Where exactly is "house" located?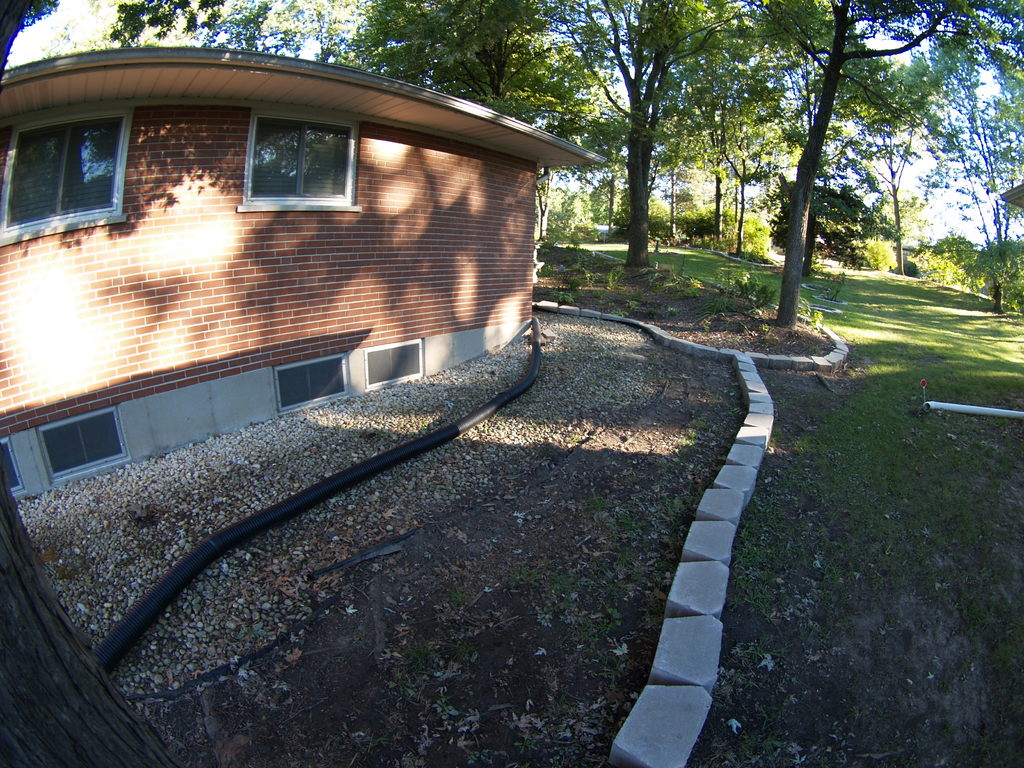
Its bounding box is <region>0, 44, 608, 516</region>.
